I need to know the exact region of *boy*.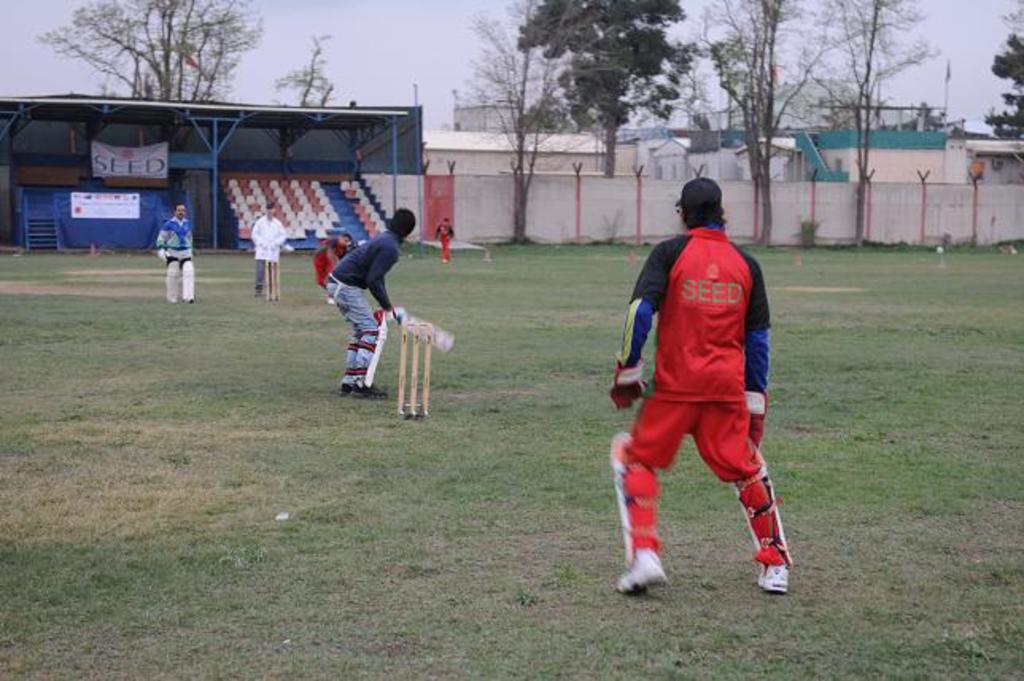
Region: pyautogui.locateOnScreen(159, 204, 196, 304).
